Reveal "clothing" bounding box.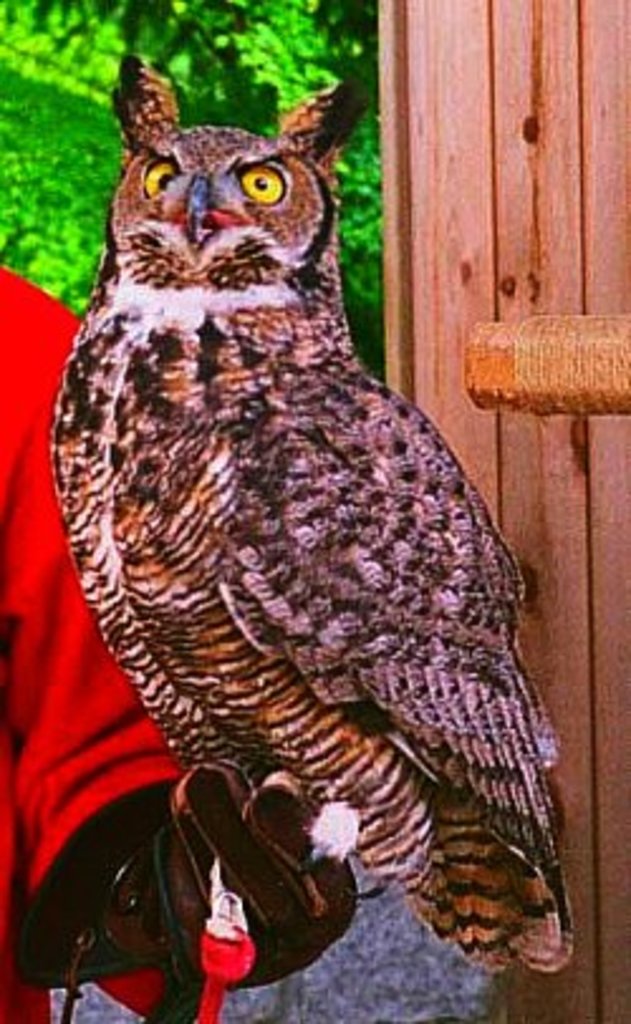
Revealed: [0, 262, 358, 1021].
